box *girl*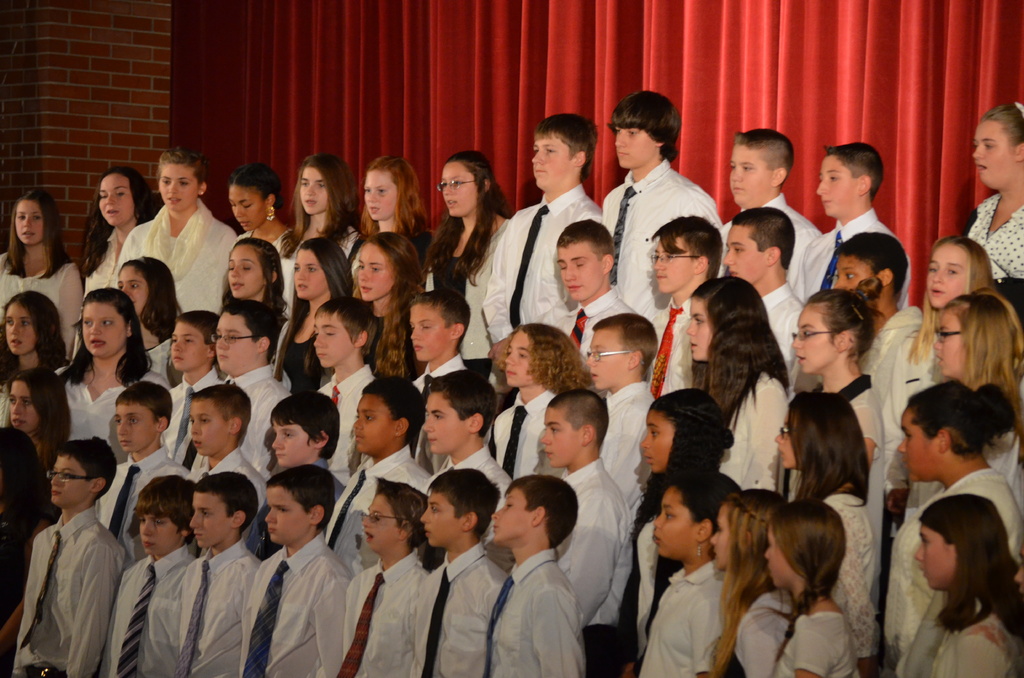
280, 156, 364, 259
